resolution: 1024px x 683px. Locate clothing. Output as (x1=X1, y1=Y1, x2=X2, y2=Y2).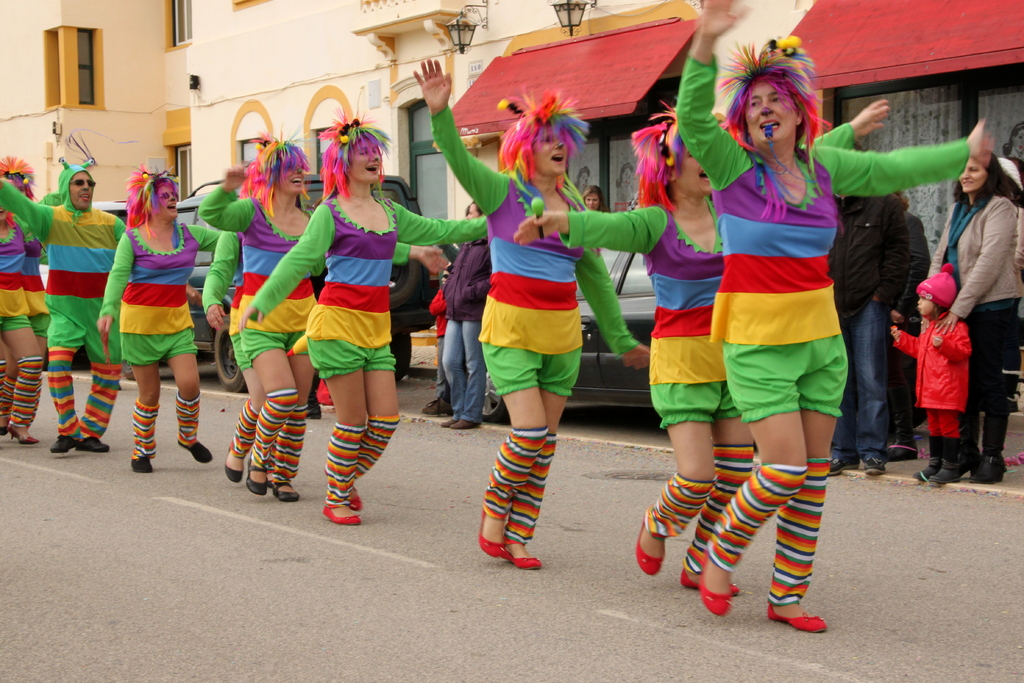
(x1=0, y1=199, x2=138, y2=436).
